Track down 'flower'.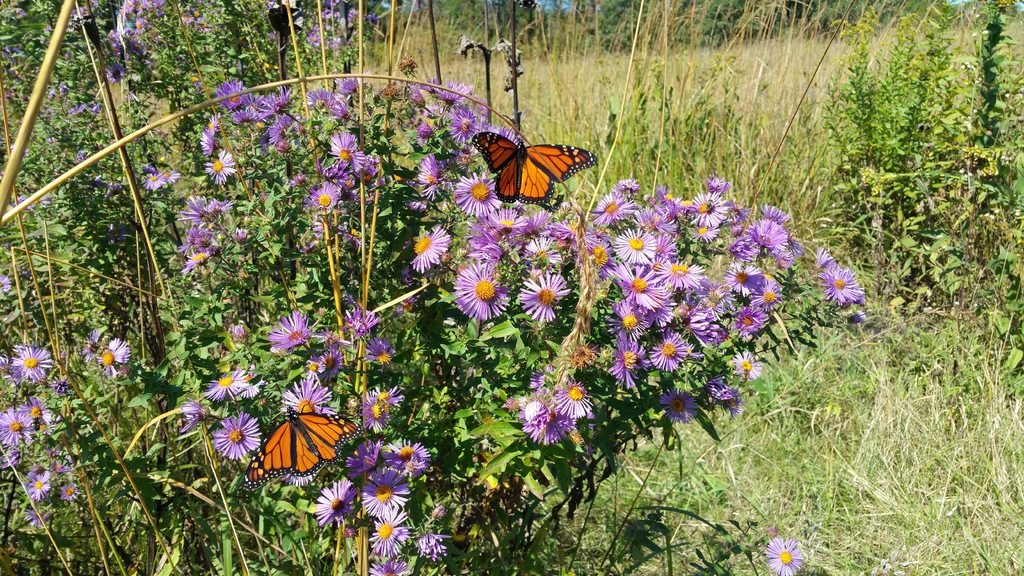
Tracked to [691, 295, 733, 340].
